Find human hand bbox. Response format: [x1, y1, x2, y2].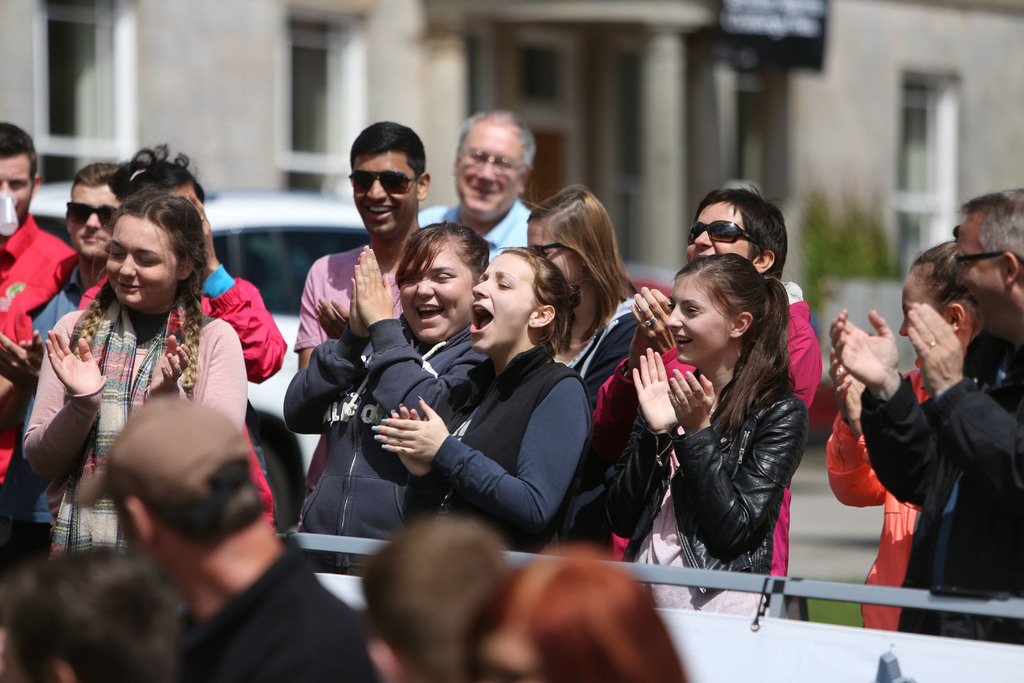
[354, 244, 394, 329].
